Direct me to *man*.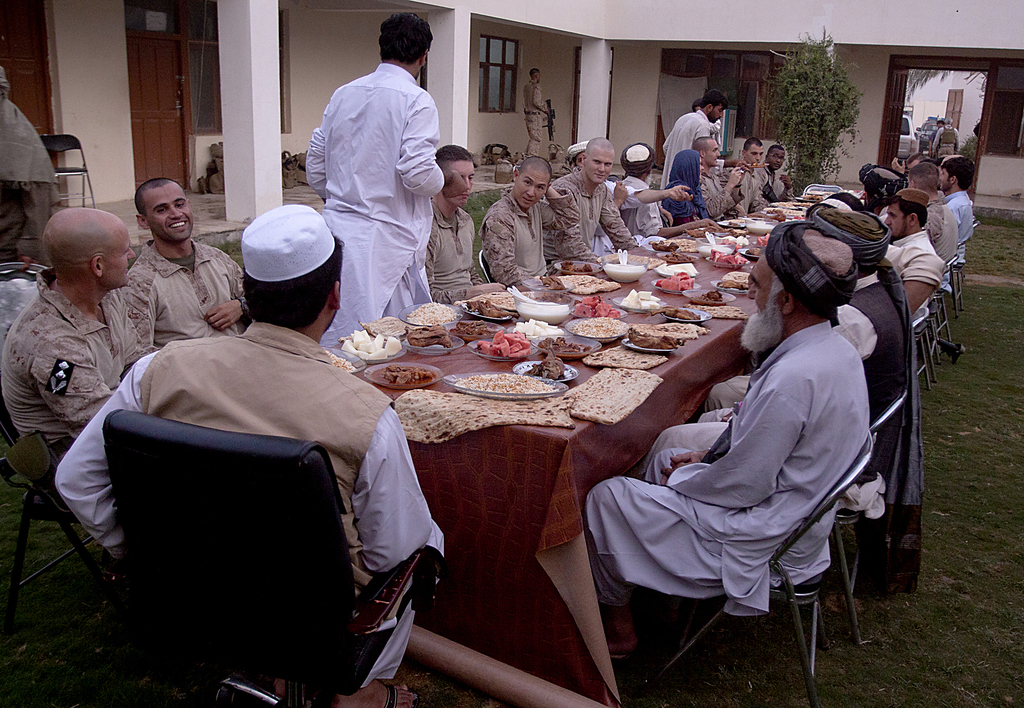
Direction: 614, 137, 671, 238.
